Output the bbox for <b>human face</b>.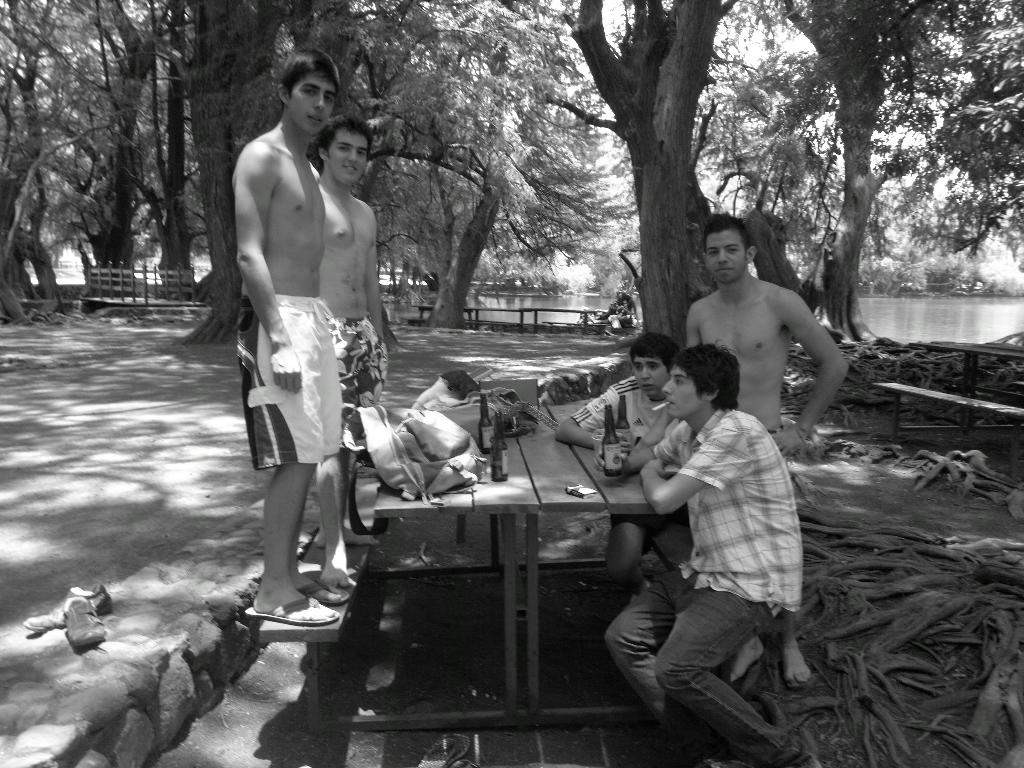
bbox(328, 126, 370, 184).
